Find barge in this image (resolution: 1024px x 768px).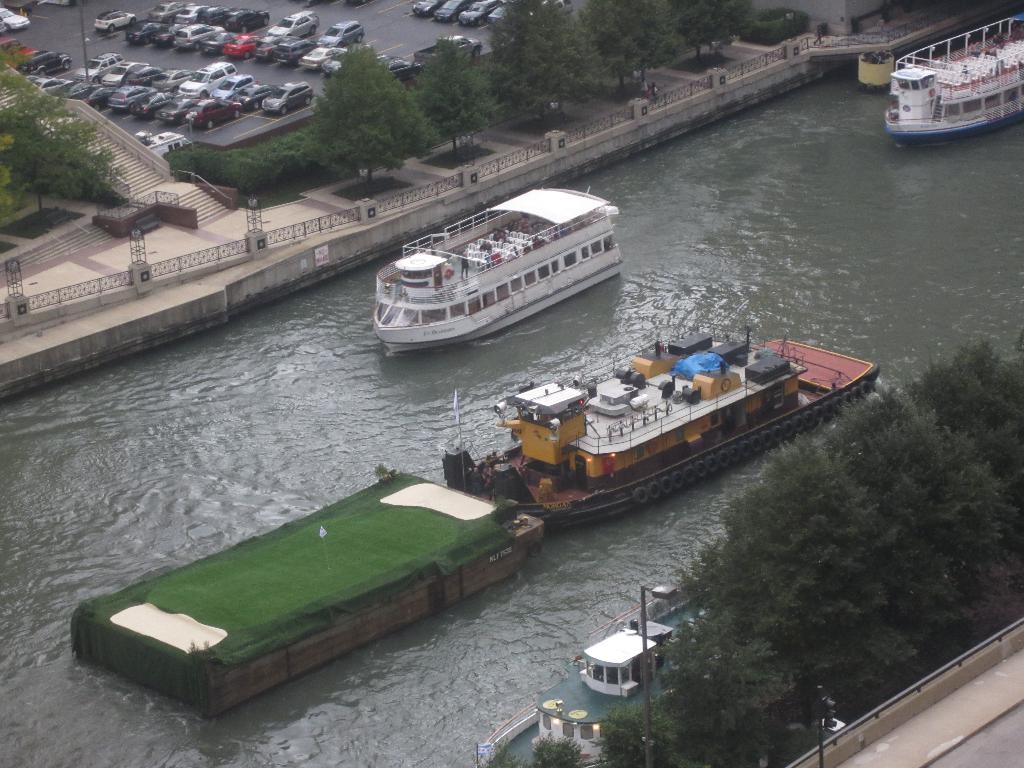
<region>70, 321, 879, 720</region>.
